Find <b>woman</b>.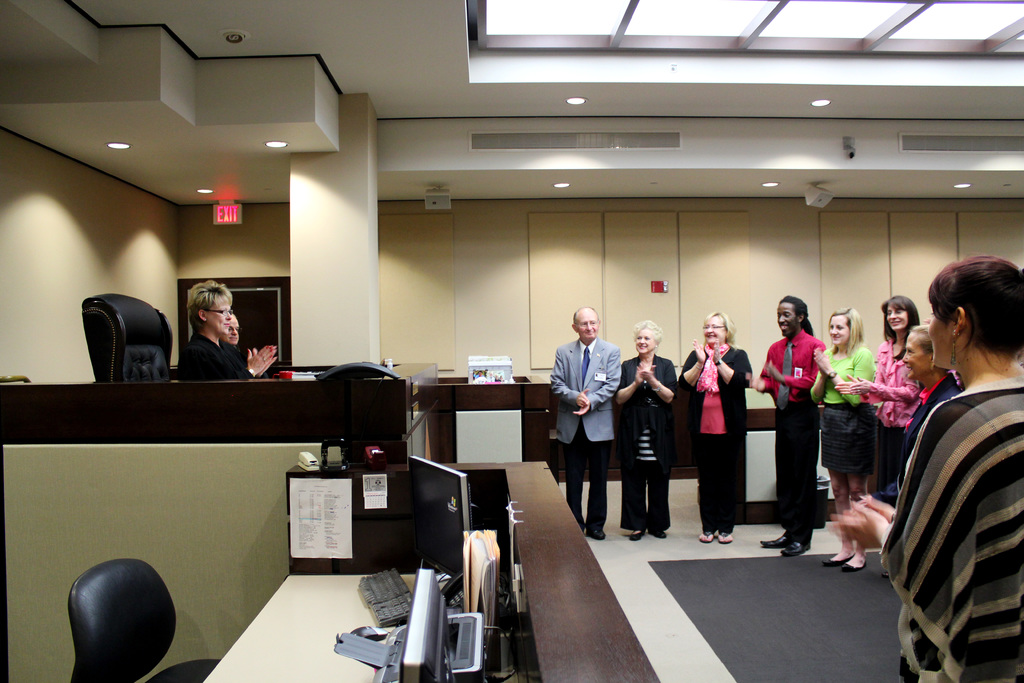
region(682, 304, 751, 544).
